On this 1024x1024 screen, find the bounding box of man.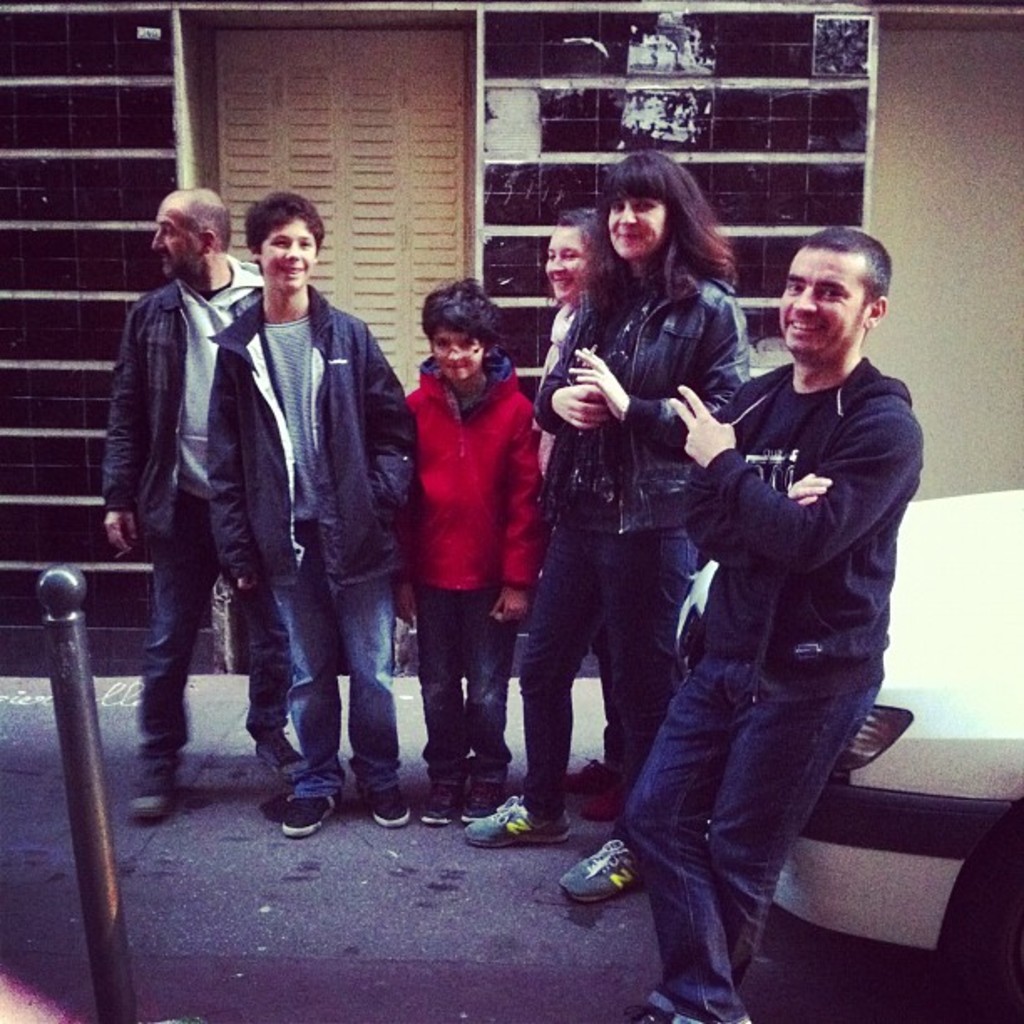
Bounding box: select_region(614, 209, 940, 992).
